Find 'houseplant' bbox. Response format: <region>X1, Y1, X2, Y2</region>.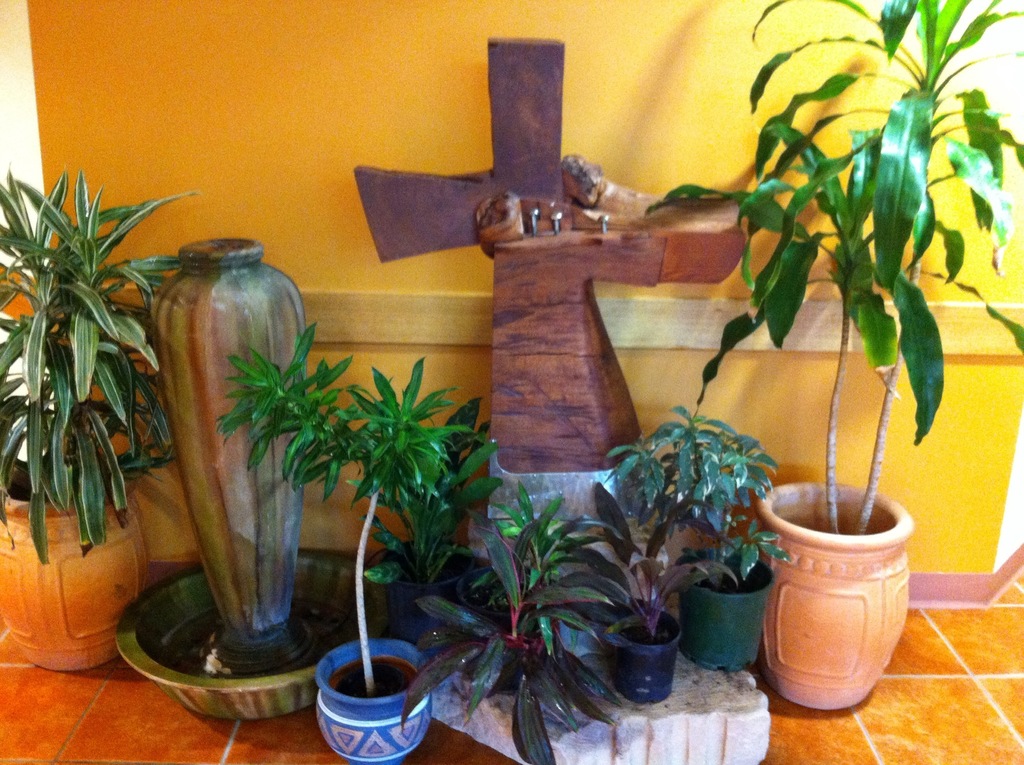
<region>302, 360, 442, 764</region>.
